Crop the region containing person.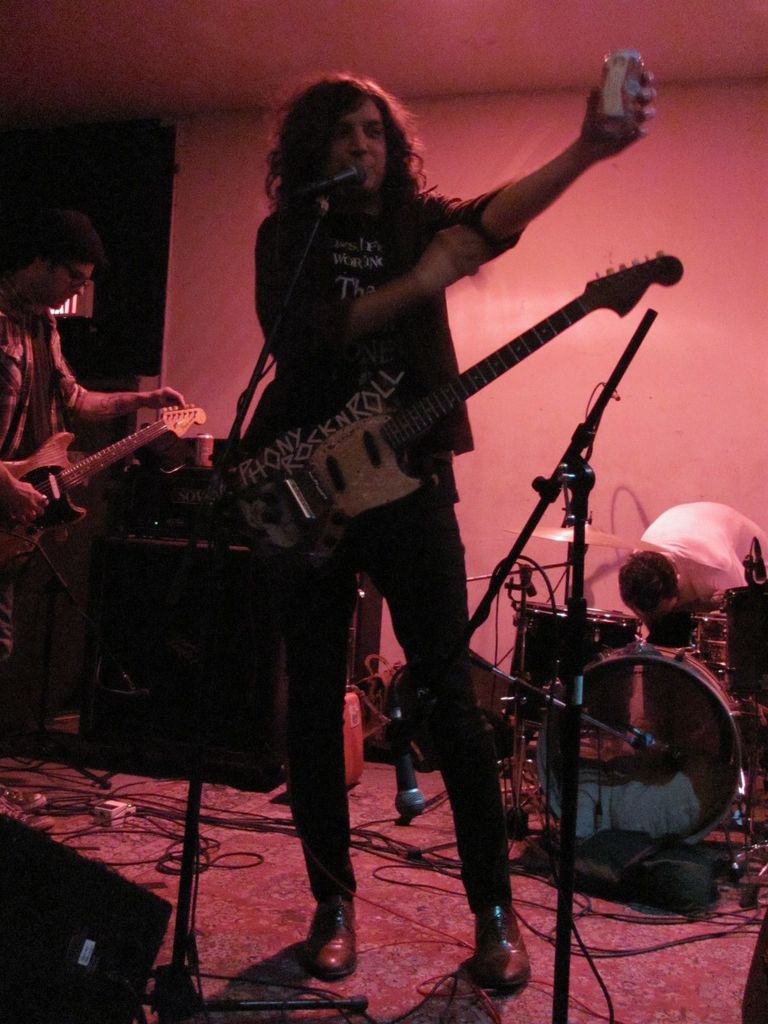
Crop region: x1=168 y1=0 x2=678 y2=920.
